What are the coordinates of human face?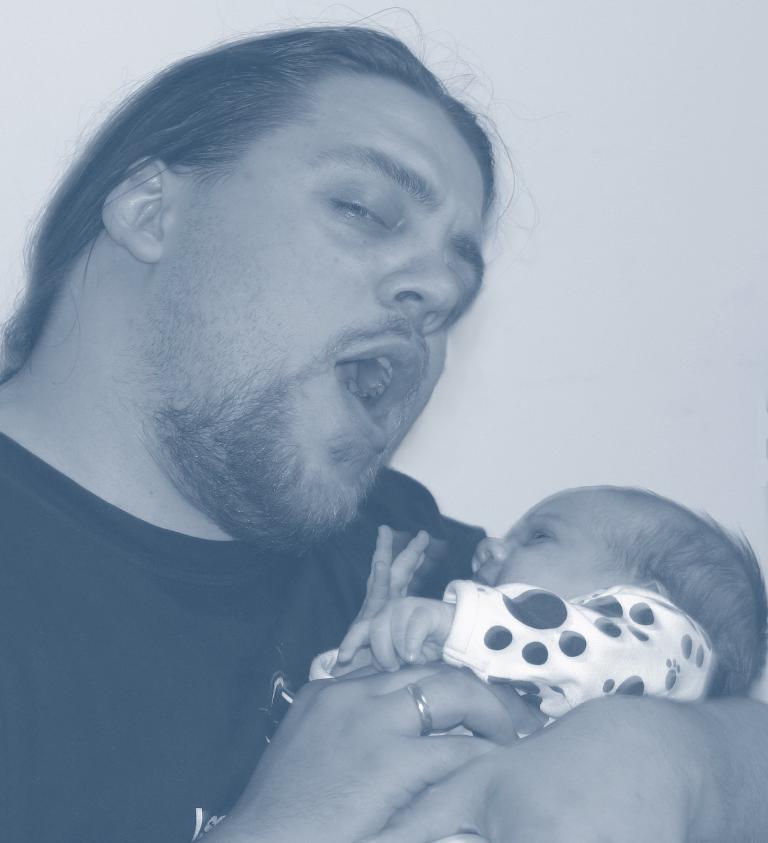
BBox(480, 485, 622, 584).
